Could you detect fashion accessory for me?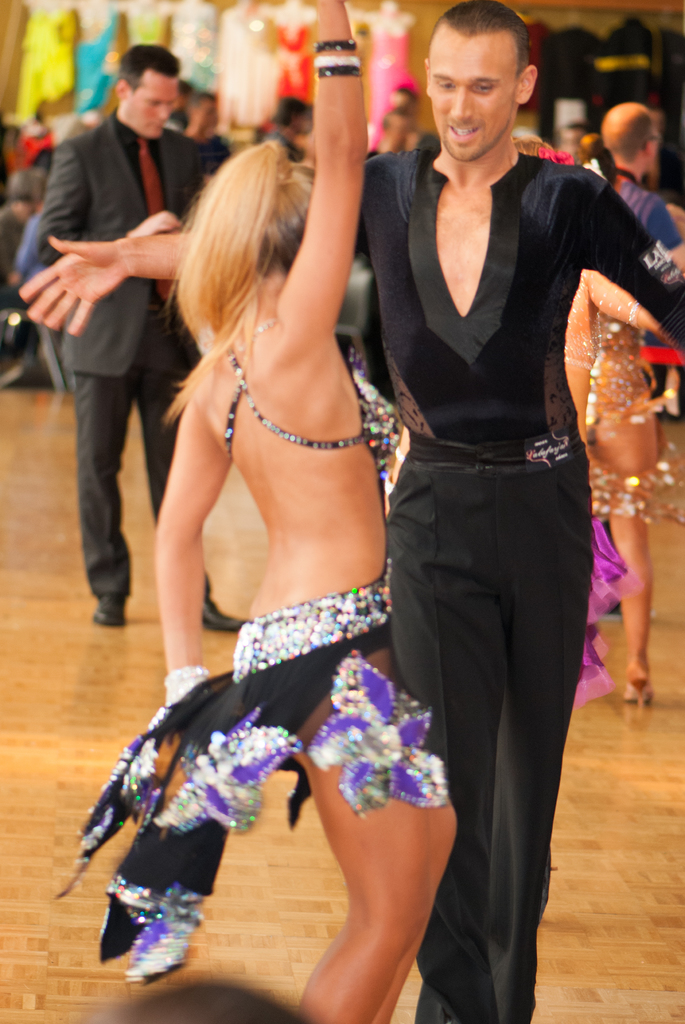
Detection result: (312, 54, 362, 68).
